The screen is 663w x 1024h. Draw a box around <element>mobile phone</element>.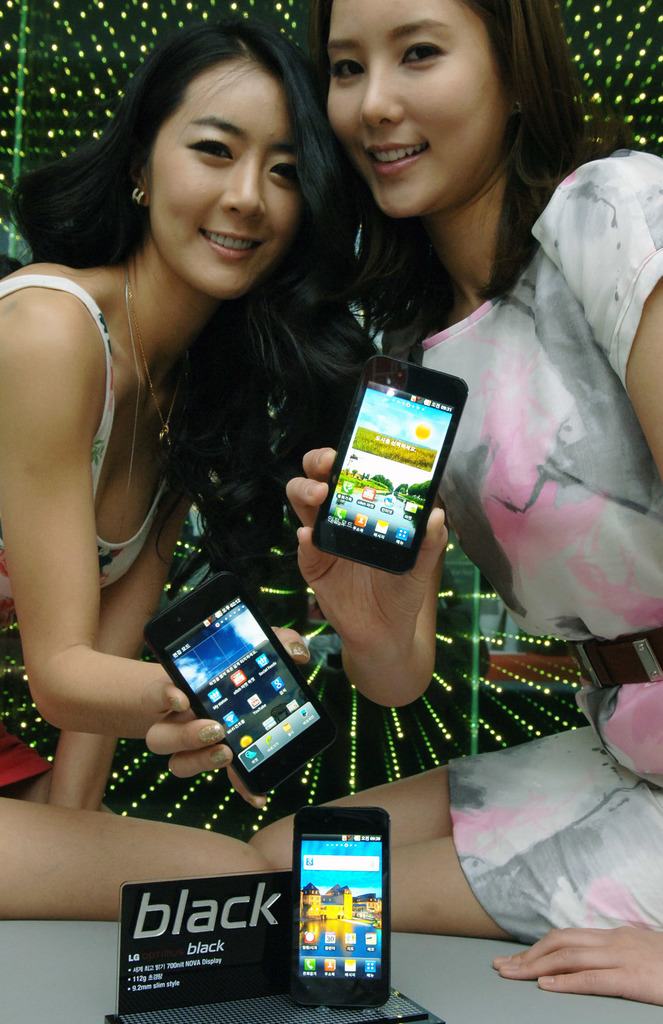
region(306, 346, 457, 559).
